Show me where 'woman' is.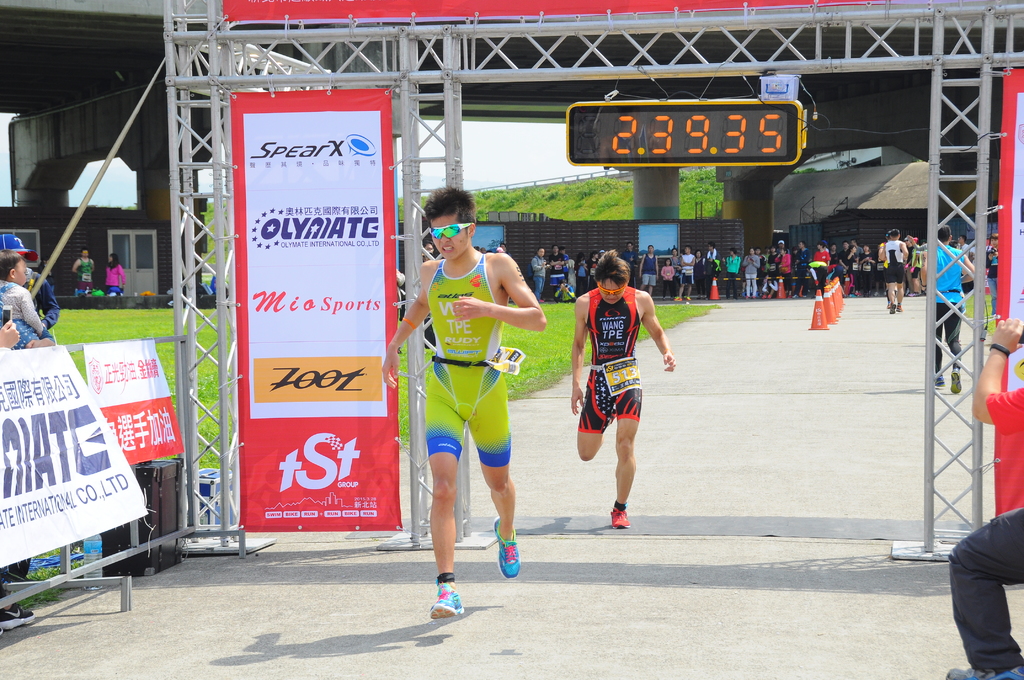
'woman' is at x1=792, y1=239, x2=812, y2=304.
